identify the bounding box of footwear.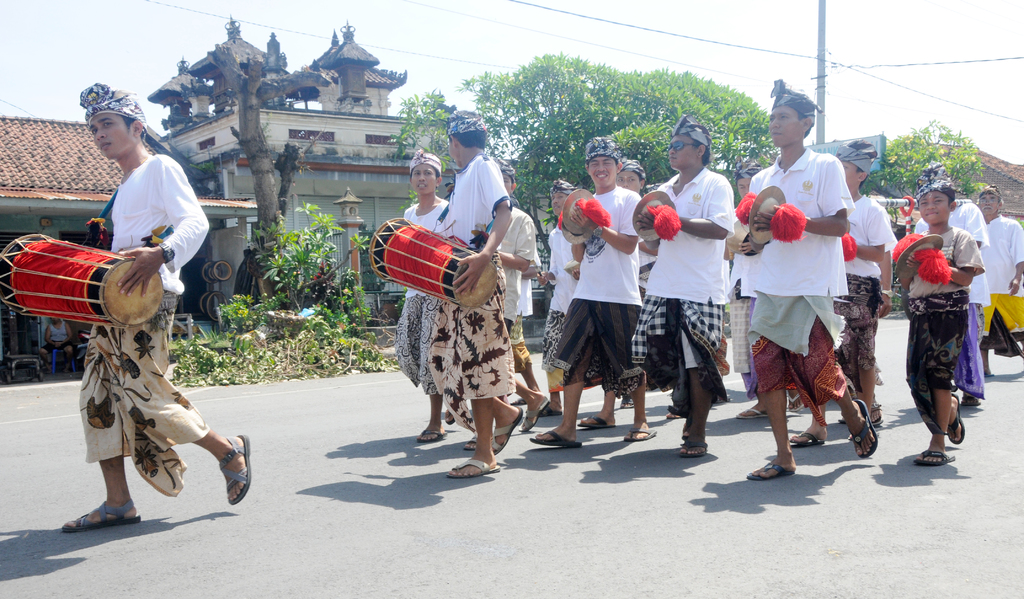
box(419, 429, 449, 441).
